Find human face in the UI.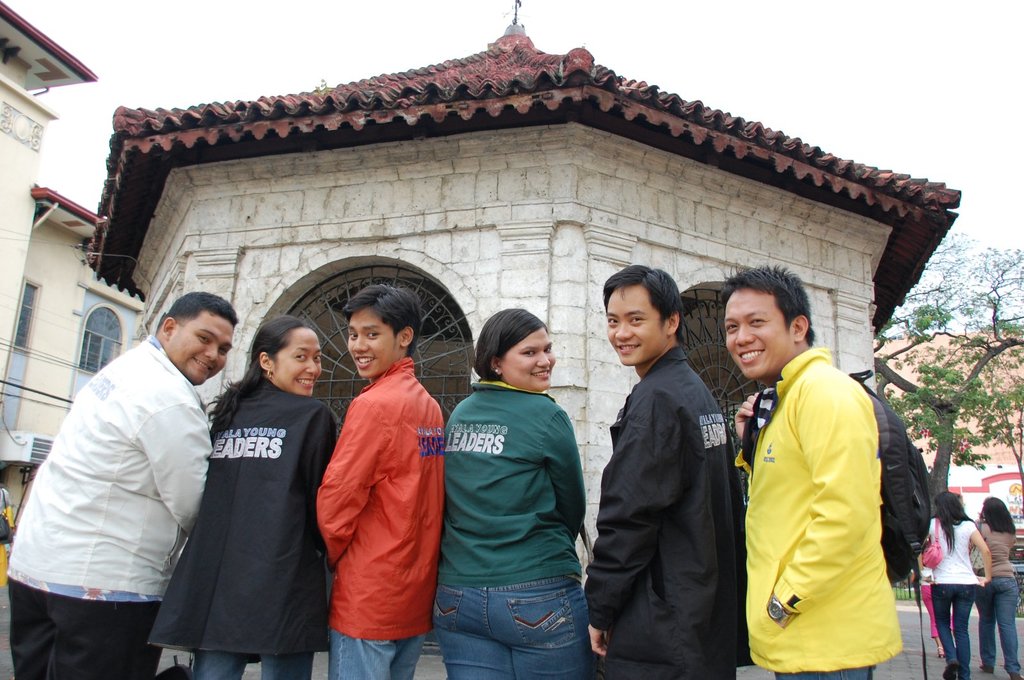
UI element at region(504, 329, 556, 392).
